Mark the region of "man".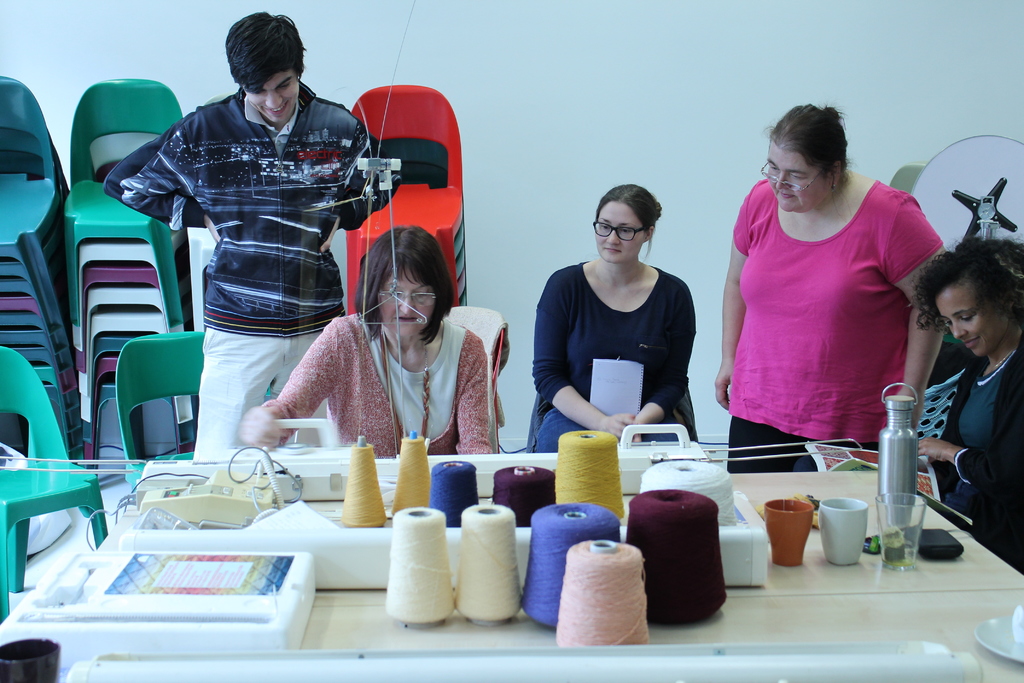
Region: [124,27,394,481].
